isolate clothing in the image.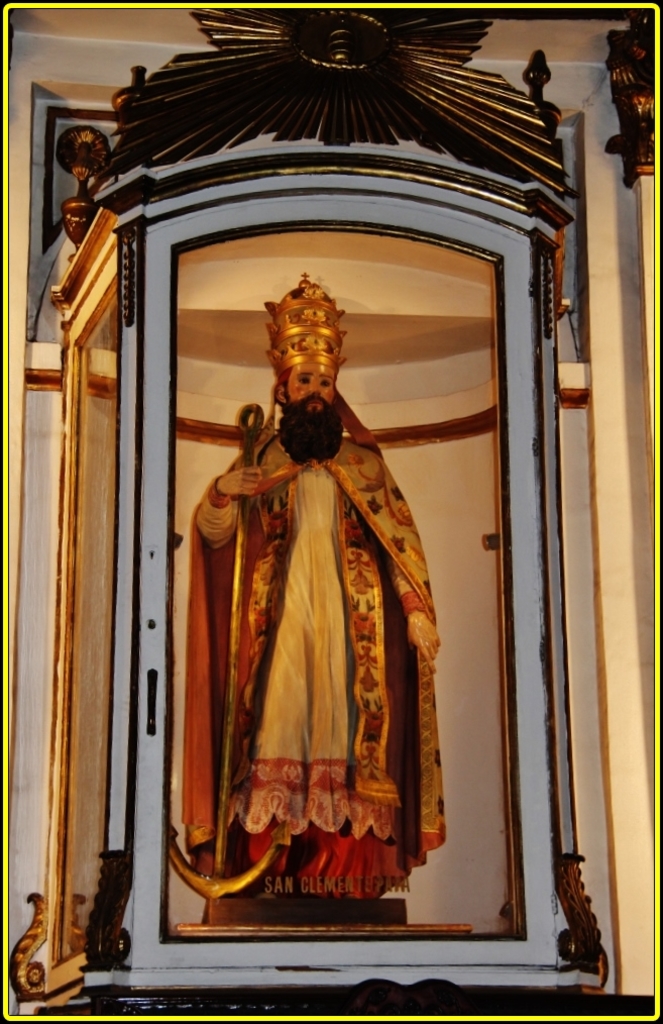
Isolated region: <box>191,318,445,908</box>.
